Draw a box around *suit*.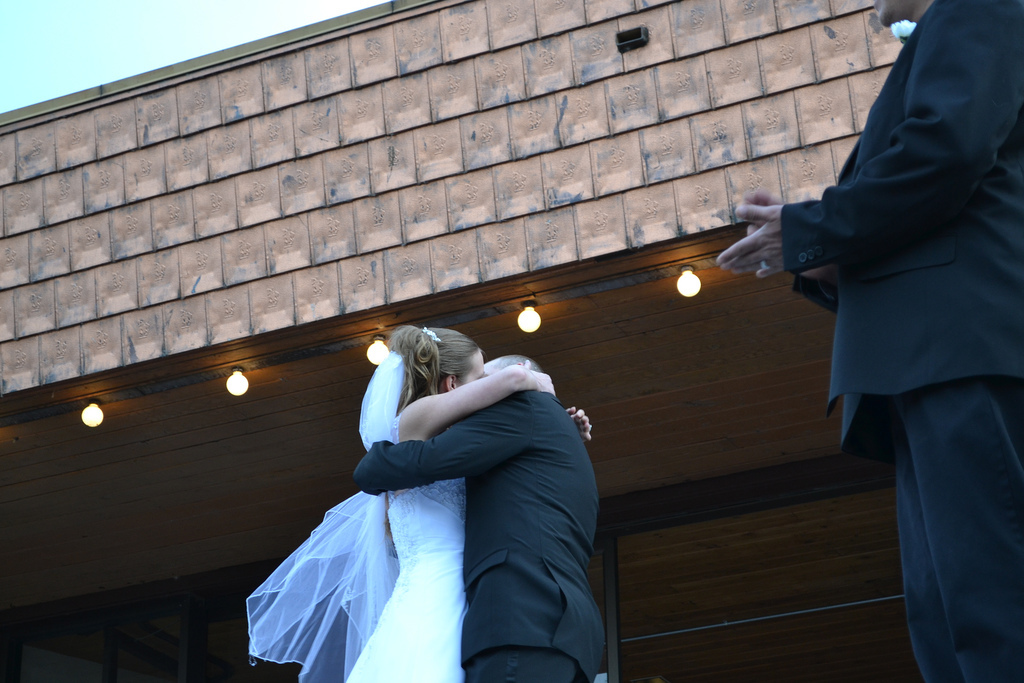
x1=350, y1=384, x2=605, y2=682.
